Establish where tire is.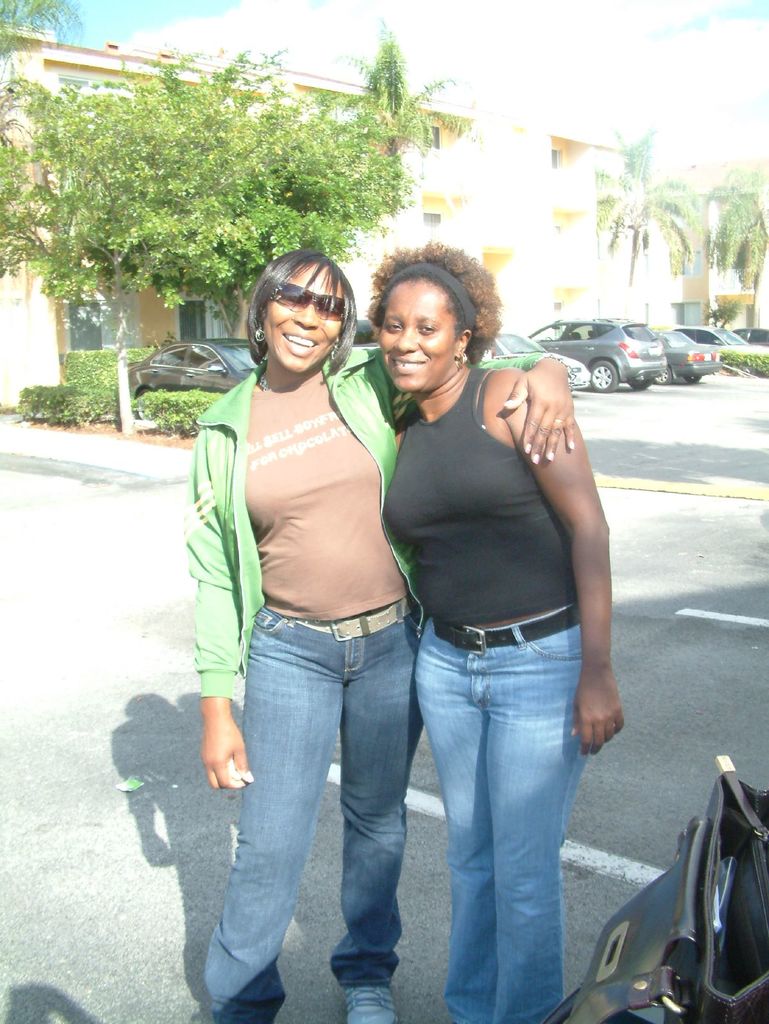
Established at [x1=687, y1=372, x2=702, y2=383].
